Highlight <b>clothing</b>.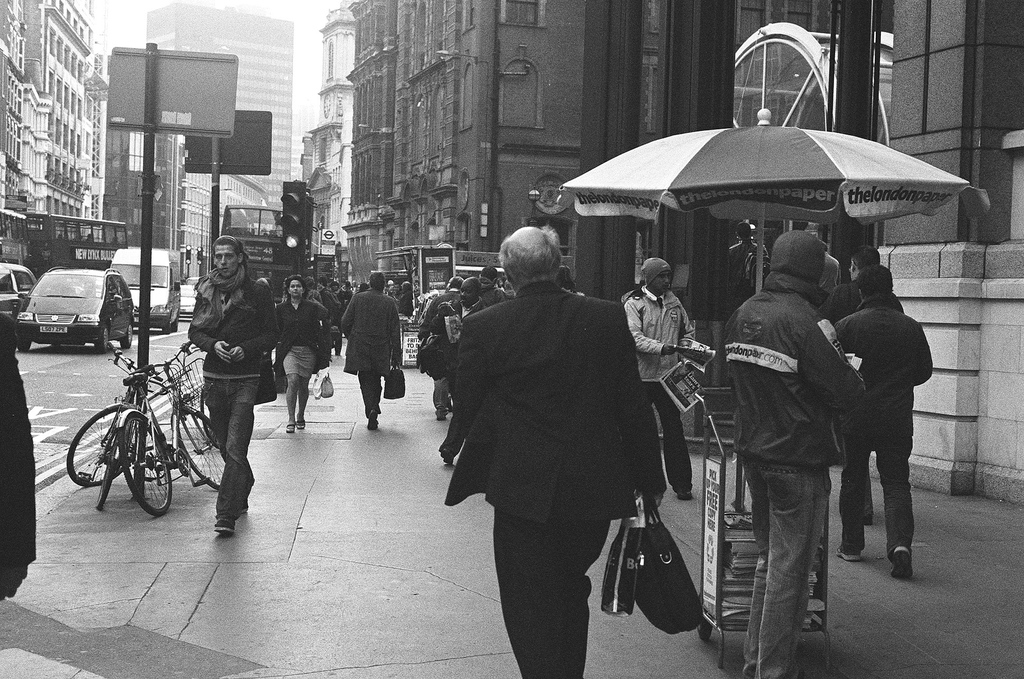
Highlighted region: locate(276, 297, 325, 381).
